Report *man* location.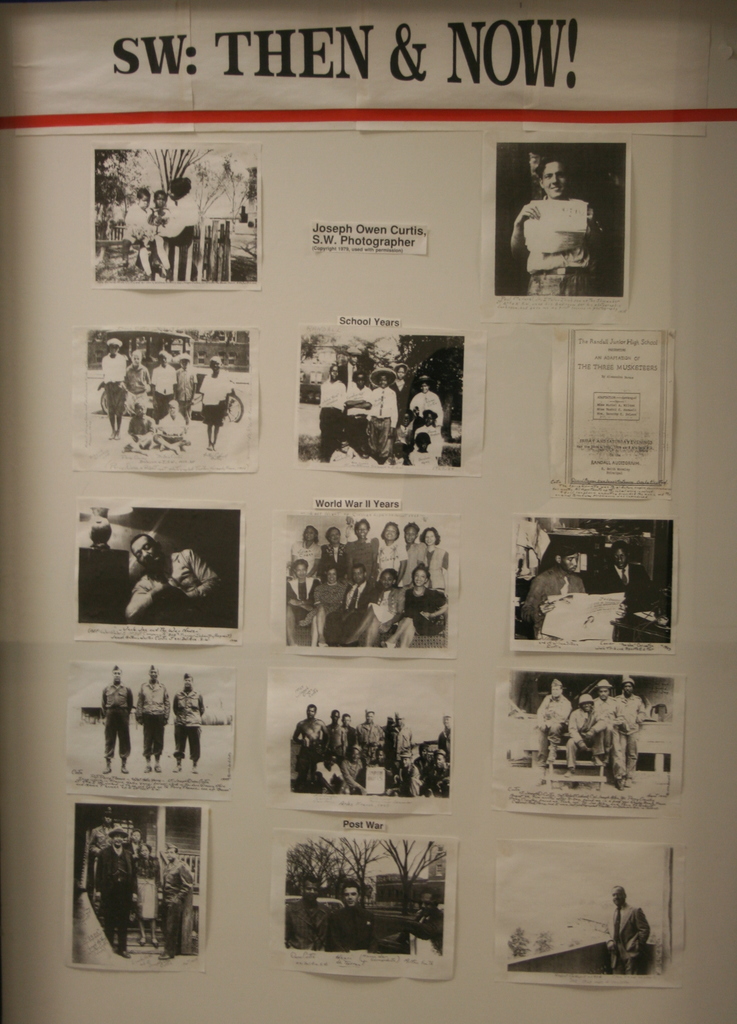
Report: BBox(522, 543, 587, 636).
